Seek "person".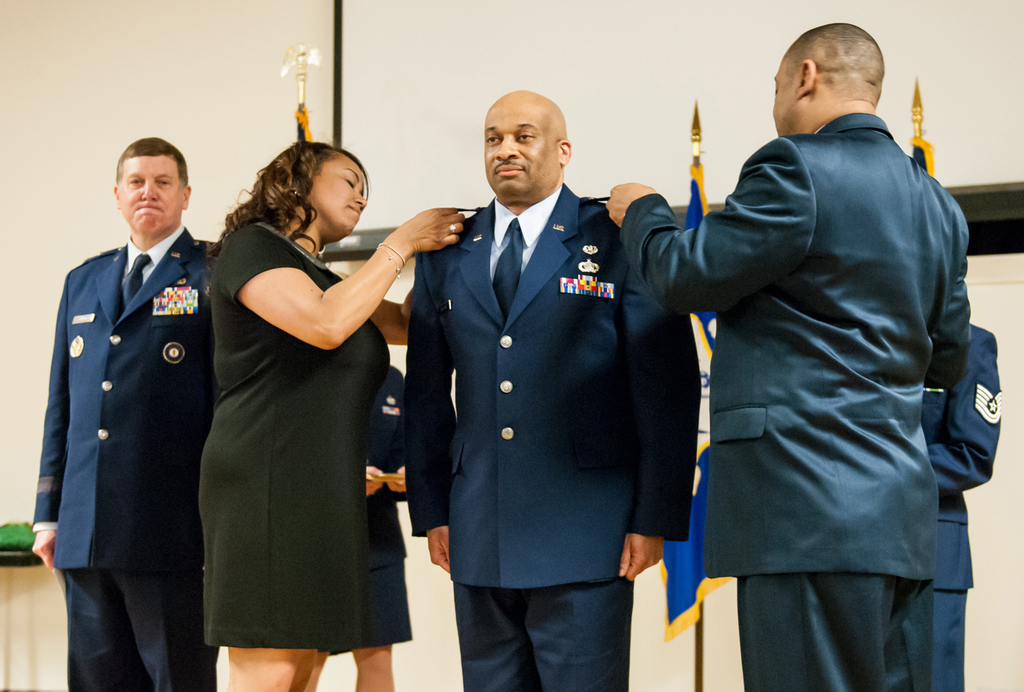
crop(598, 14, 980, 687).
